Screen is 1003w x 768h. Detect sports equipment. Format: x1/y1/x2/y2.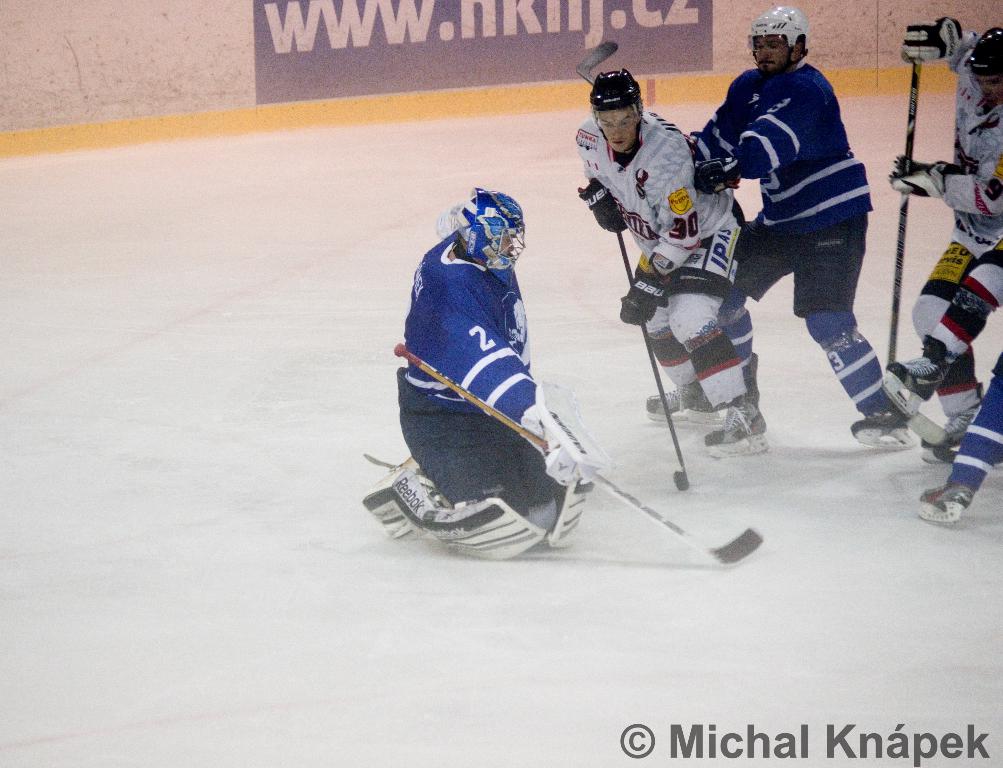
575/41/618/83.
